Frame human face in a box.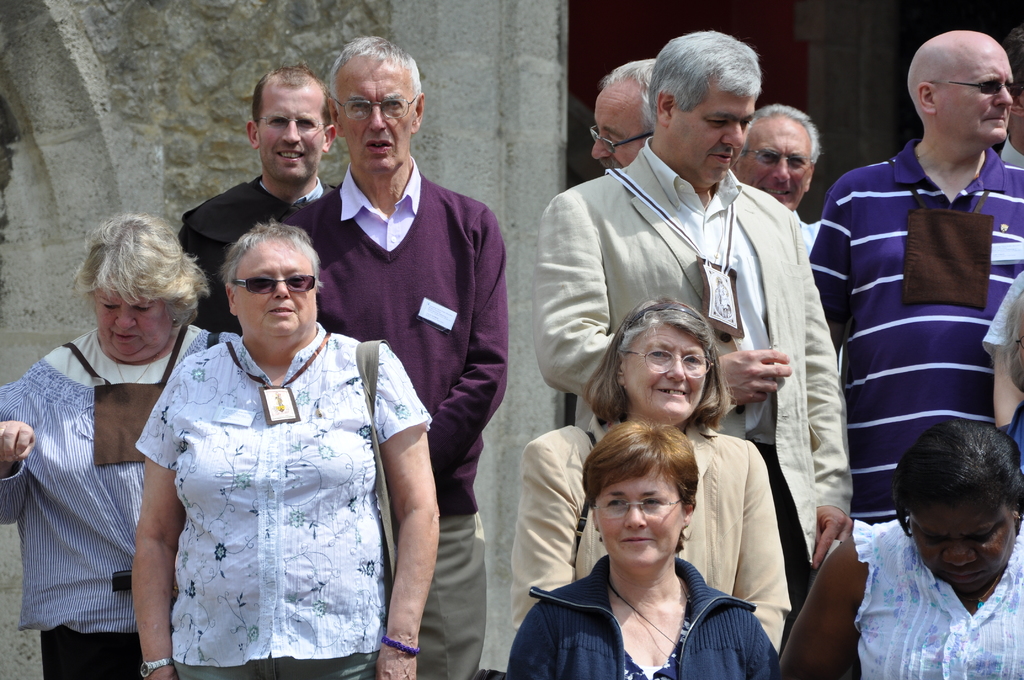
region(92, 282, 176, 364).
